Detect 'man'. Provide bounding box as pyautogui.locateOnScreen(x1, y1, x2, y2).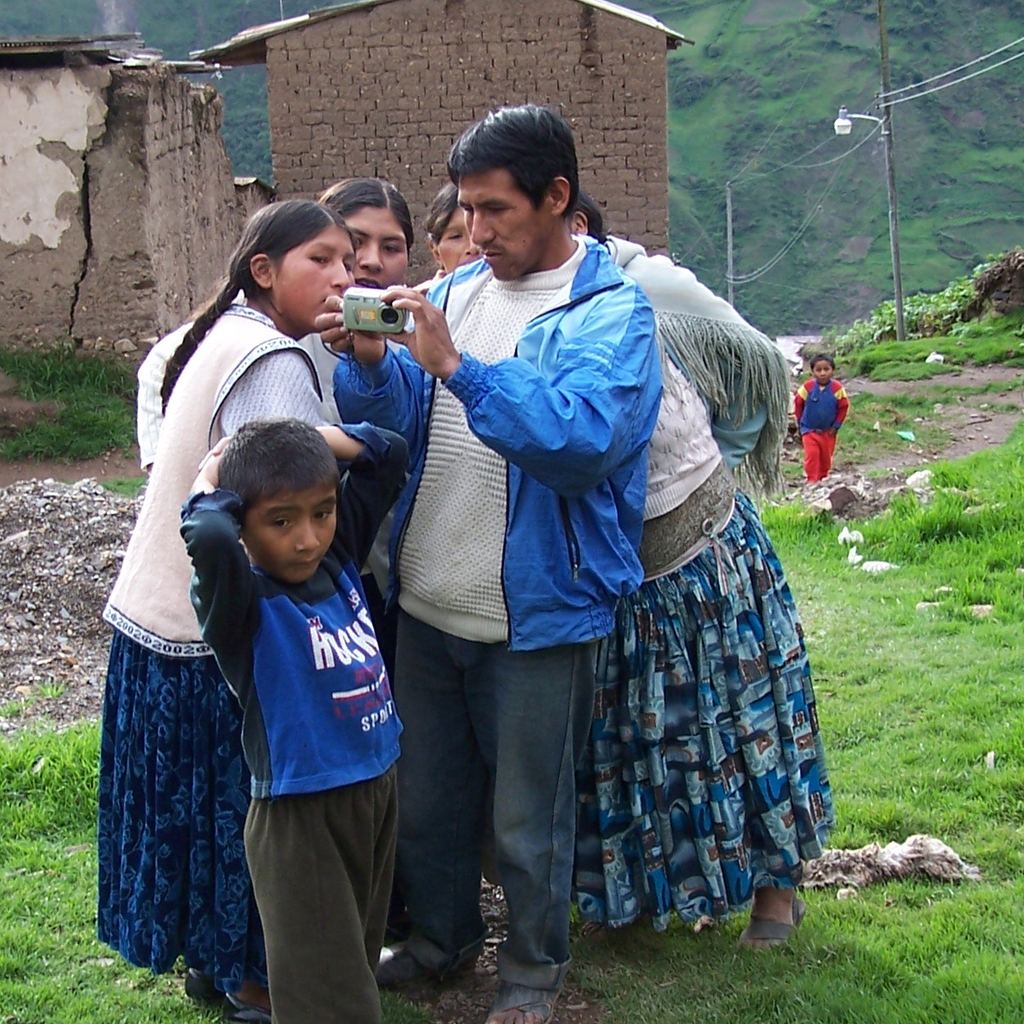
pyautogui.locateOnScreen(305, 96, 646, 1023).
